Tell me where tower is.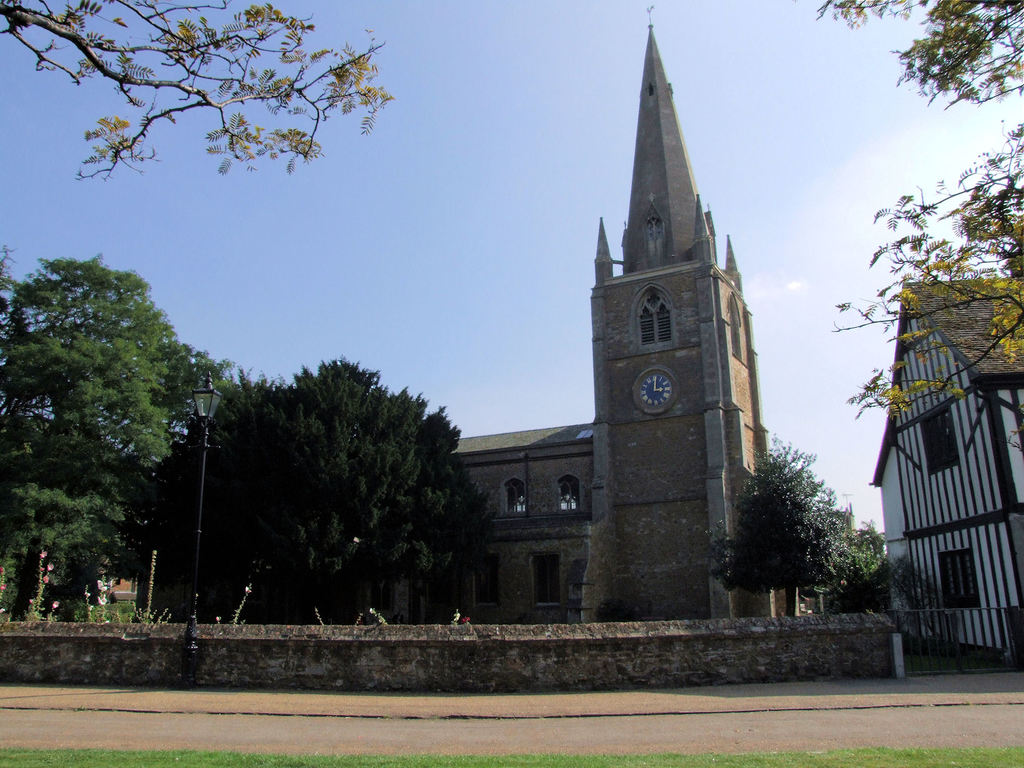
tower is at region(559, 4, 802, 622).
